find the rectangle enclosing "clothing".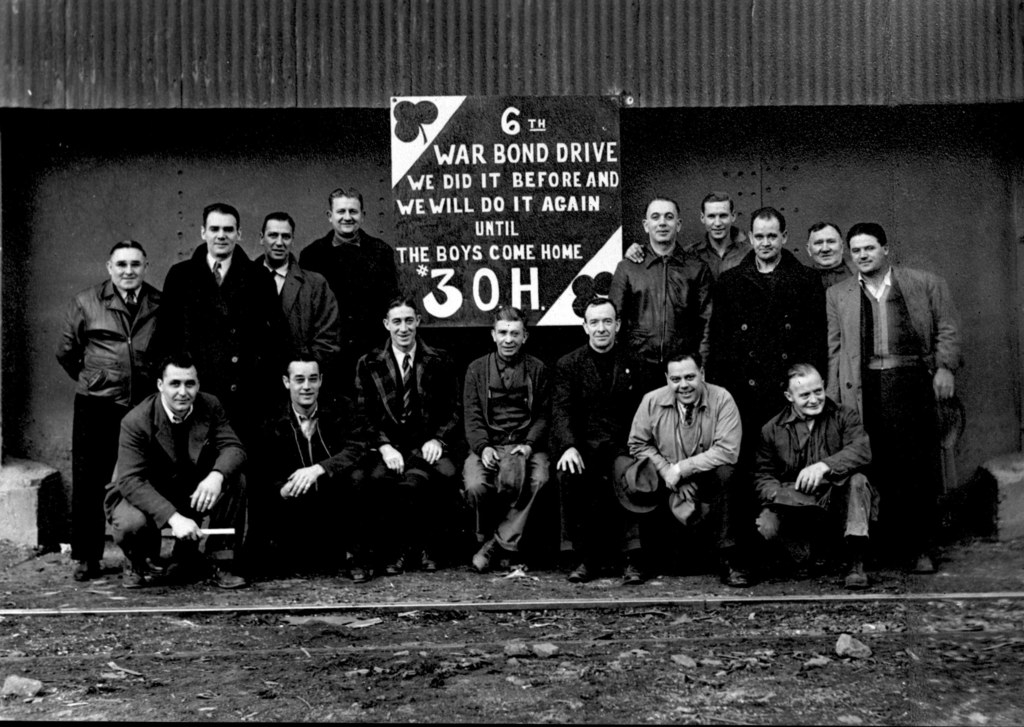
BBox(752, 401, 877, 557).
